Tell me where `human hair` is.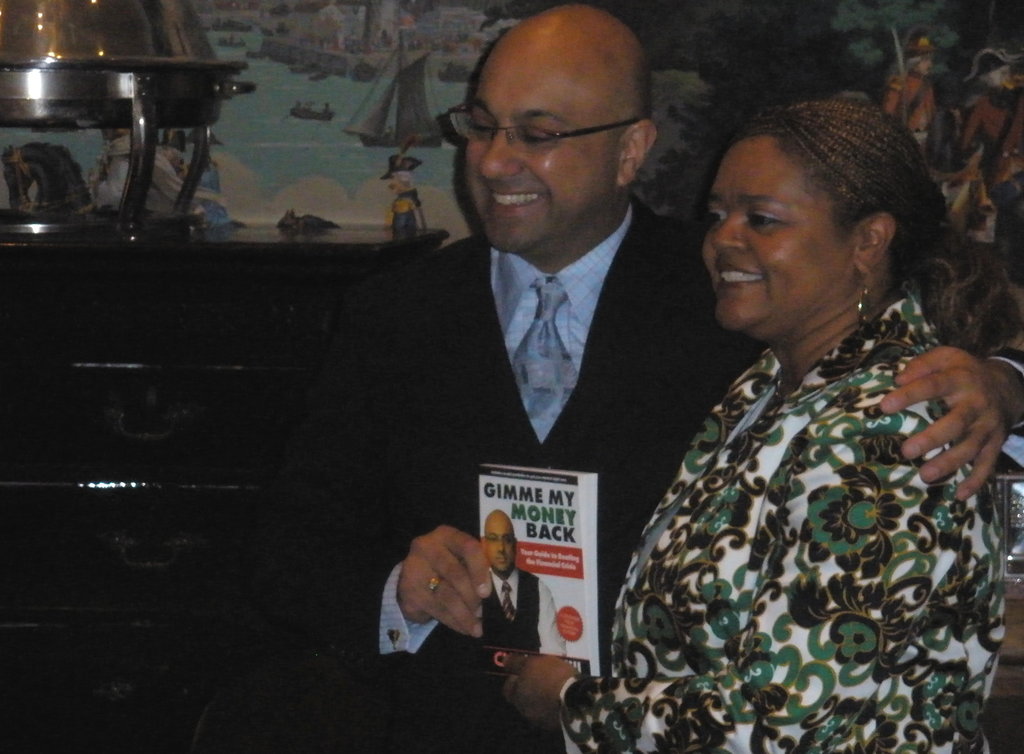
`human hair` is at bbox=[733, 100, 957, 256].
